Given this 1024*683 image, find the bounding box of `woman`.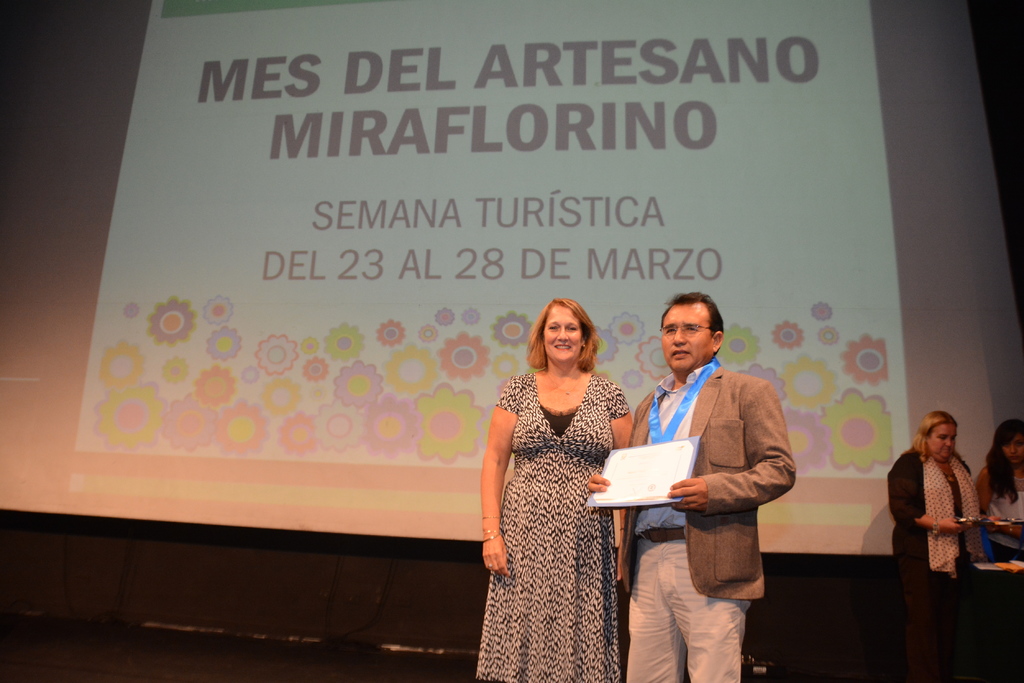
883, 410, 989, 682.
